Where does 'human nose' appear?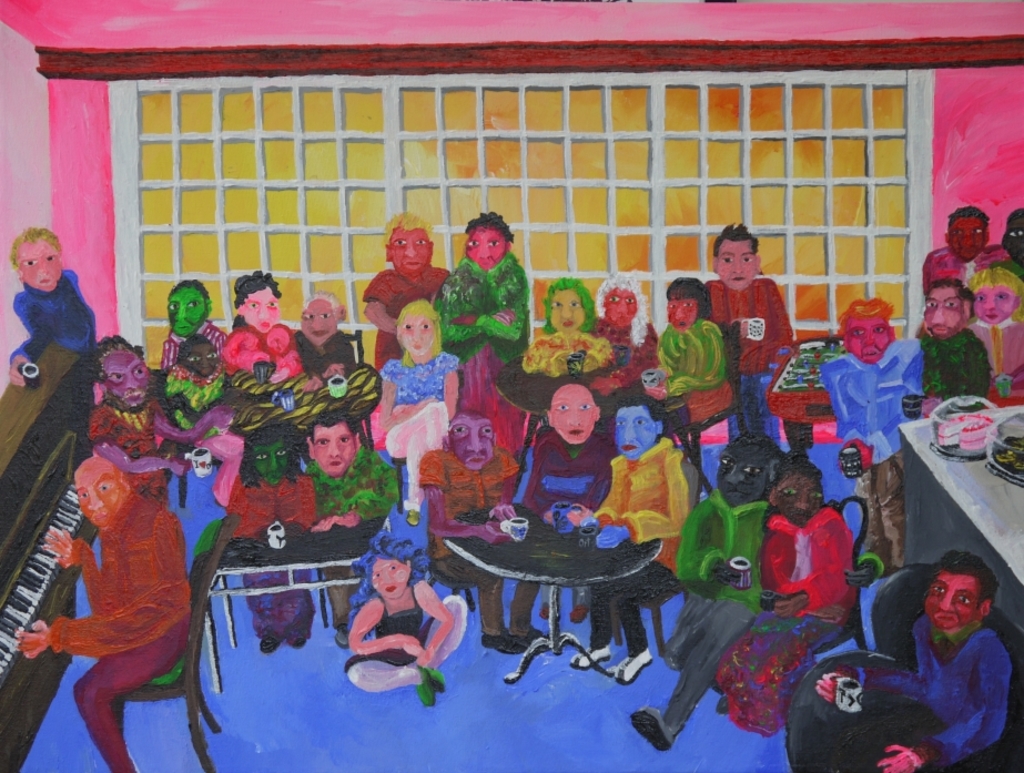
Appears at <bbox>399, 241, 418, 260</bbox>.
